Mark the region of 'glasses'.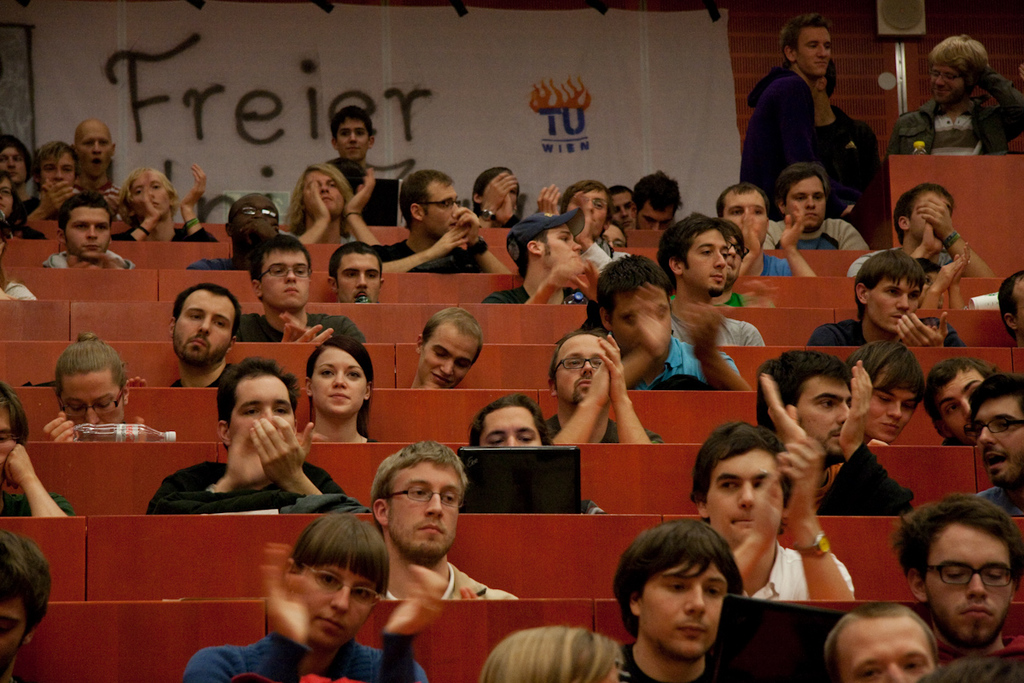
Region: 549:354:605:375.
